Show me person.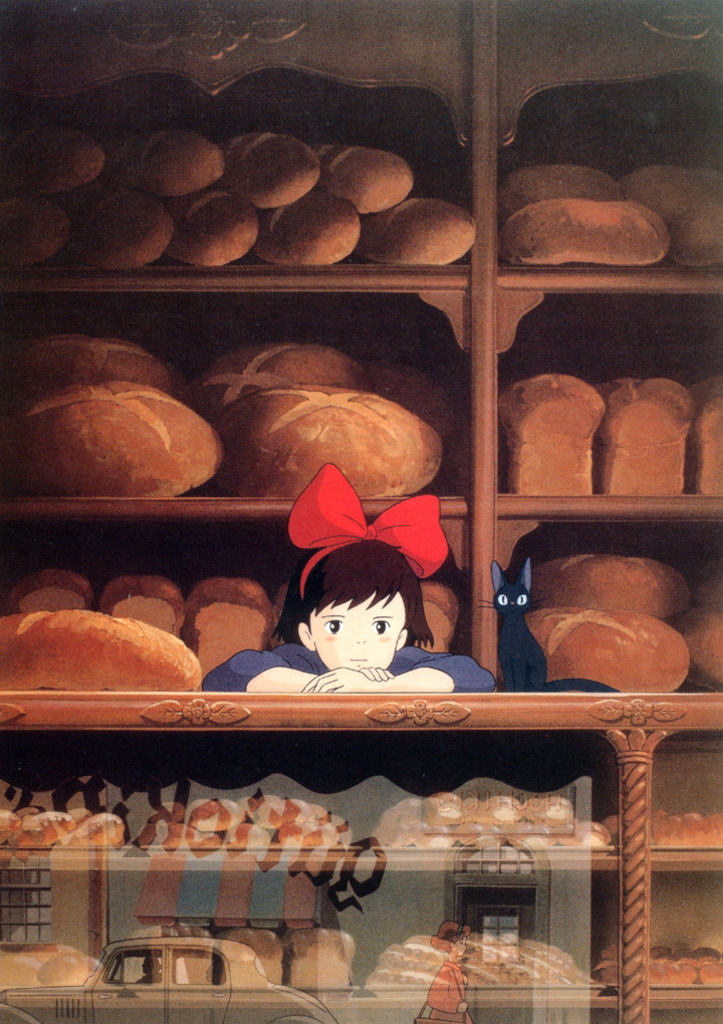
person is here: <box>135,950,160,983</box>.
